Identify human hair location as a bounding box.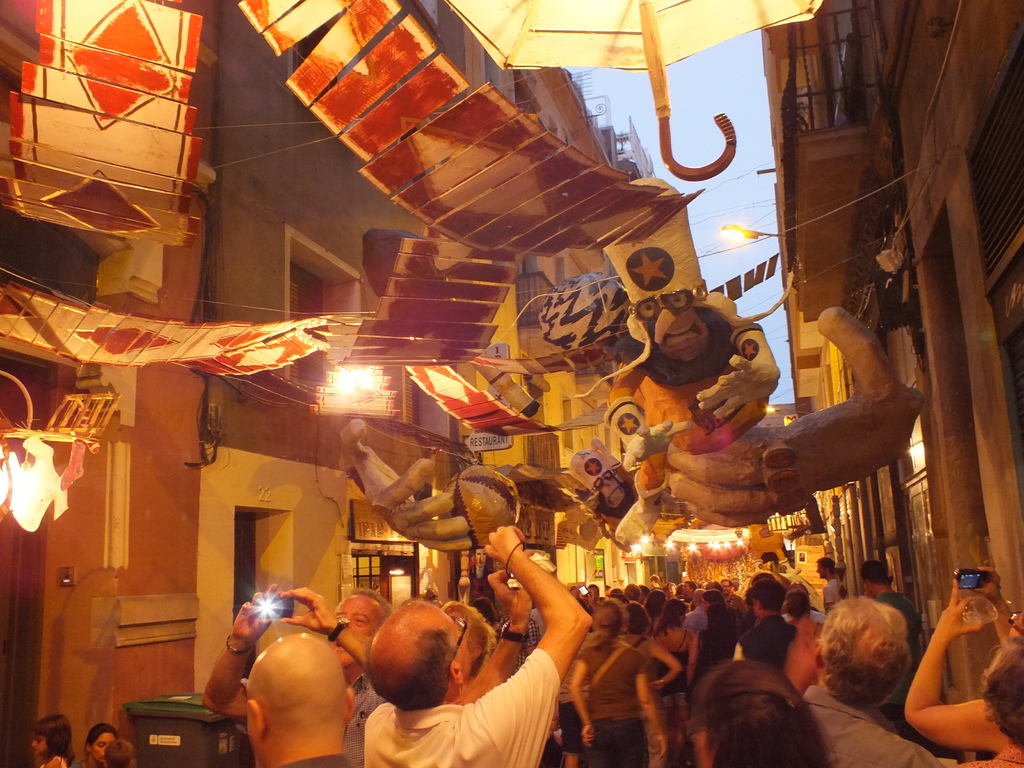
box(86, 721, 117, 753).
